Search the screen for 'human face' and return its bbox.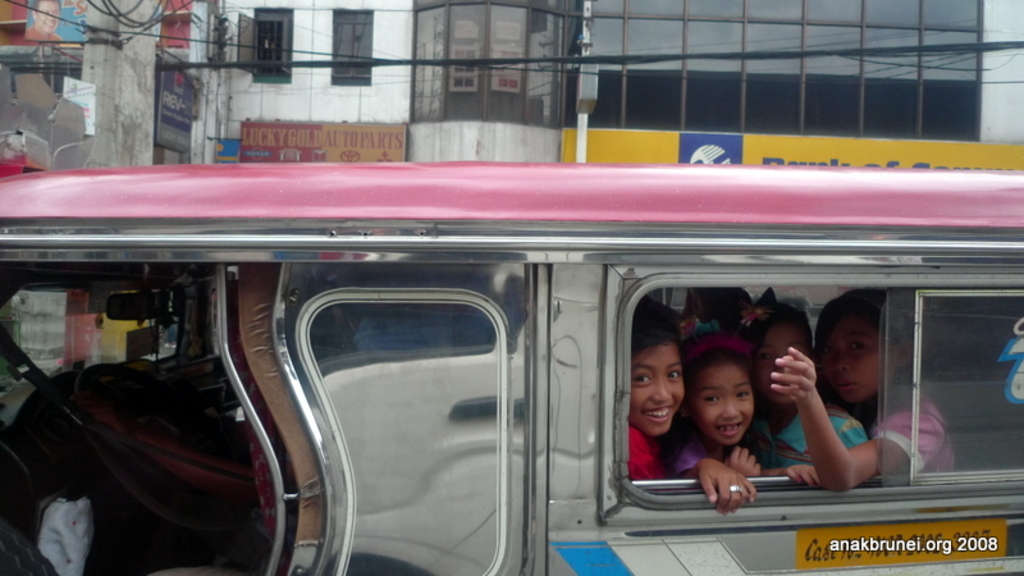
Found: bbox=[818, 319, 879, 399].
